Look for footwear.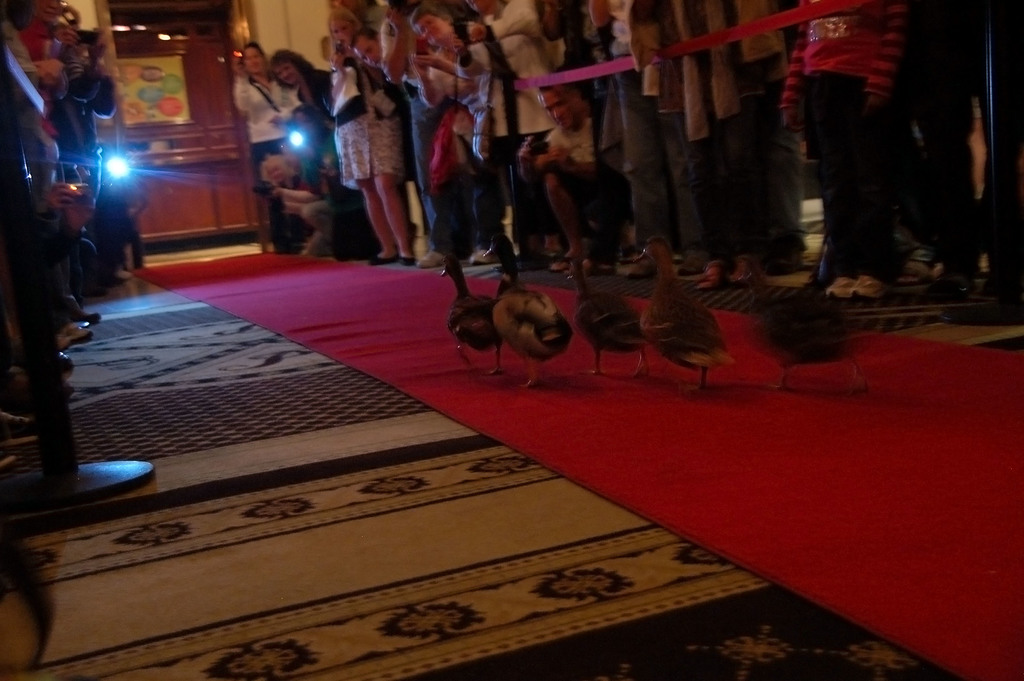
Found: l=628, t=248, r=653, b=278.
